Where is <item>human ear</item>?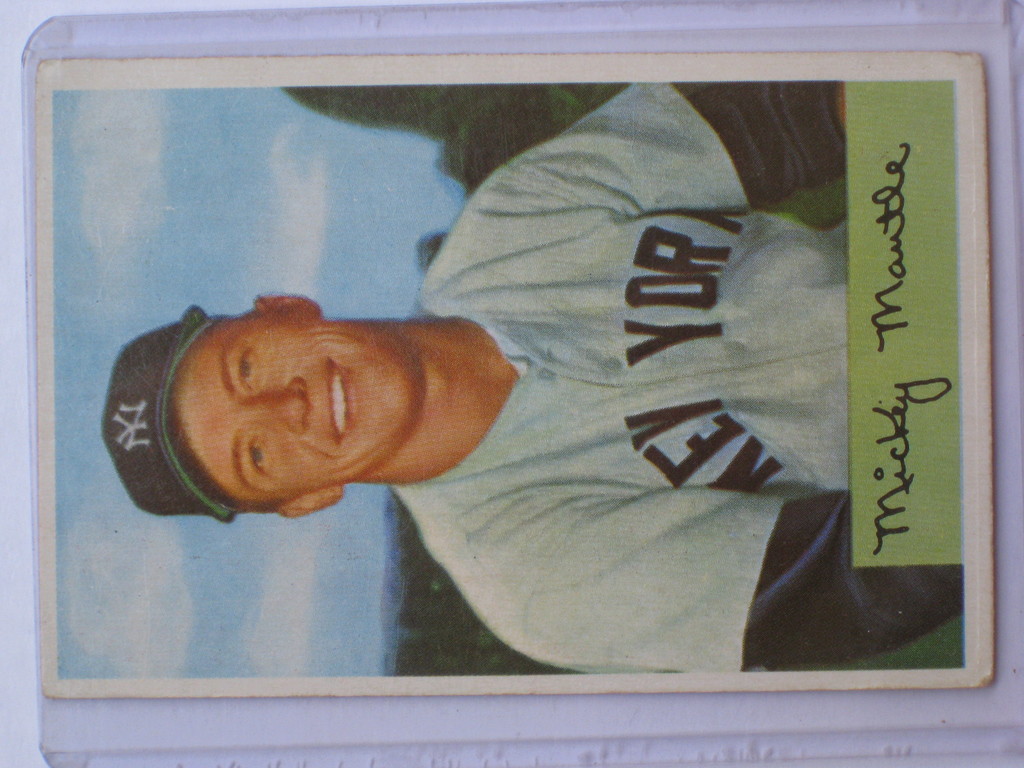
x1=277, y1=481, x2=346, y2=521.
